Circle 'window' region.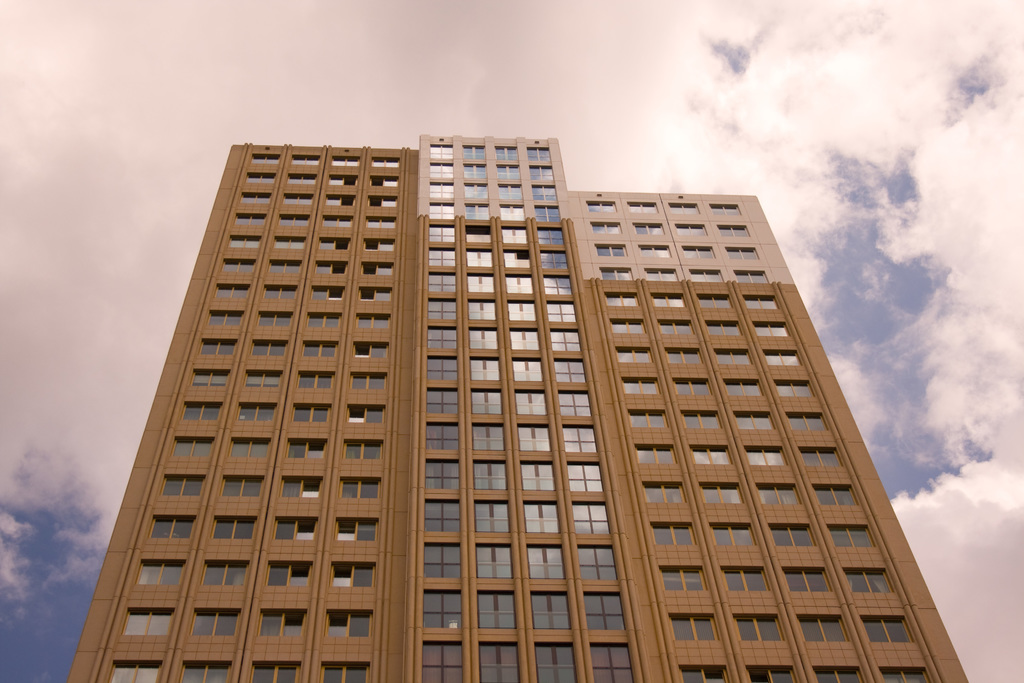
Region: l=716, t=224, r=746, b=237.
